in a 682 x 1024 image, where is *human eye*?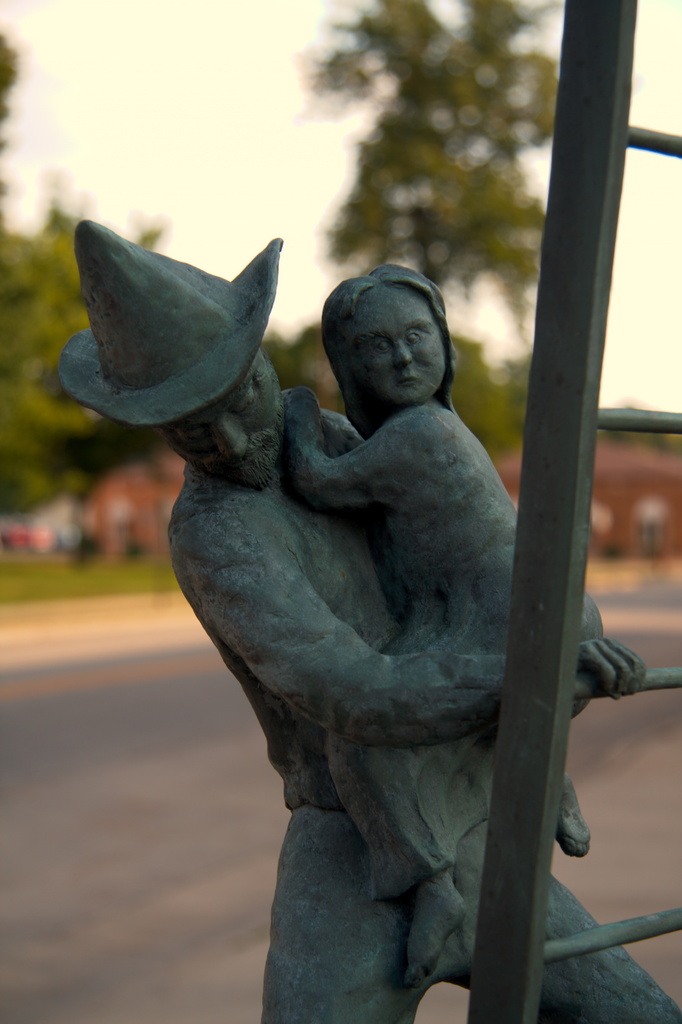
detection(364, 342, 394, 362).
